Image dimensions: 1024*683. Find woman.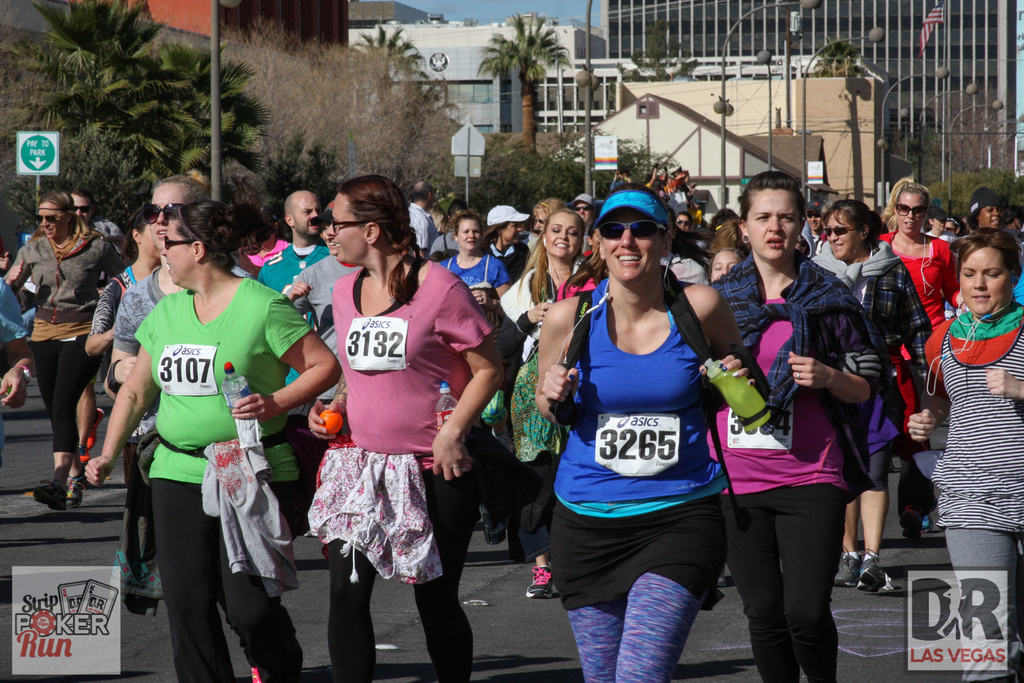
[79,200,342,682].
